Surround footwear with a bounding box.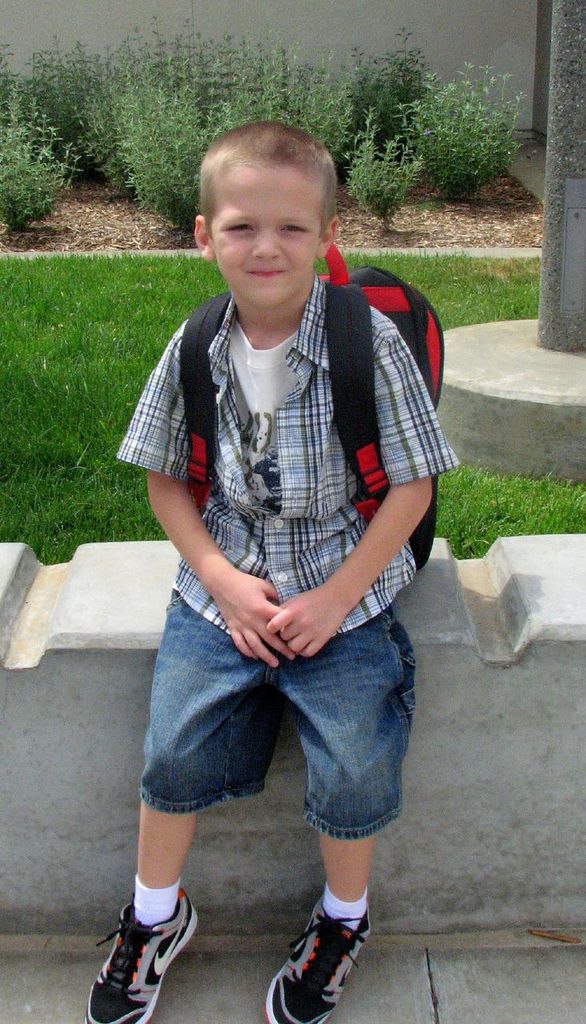
crop(263, 896, 375, 1023).
